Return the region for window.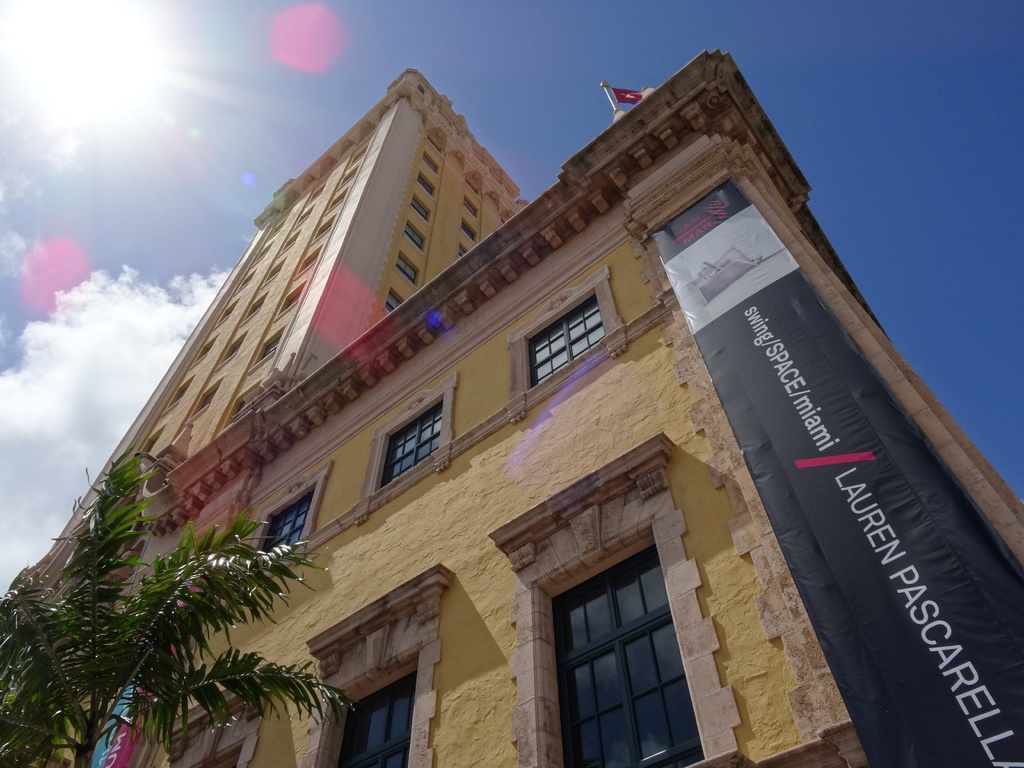
bbox=[525, 288, 605, 390].
